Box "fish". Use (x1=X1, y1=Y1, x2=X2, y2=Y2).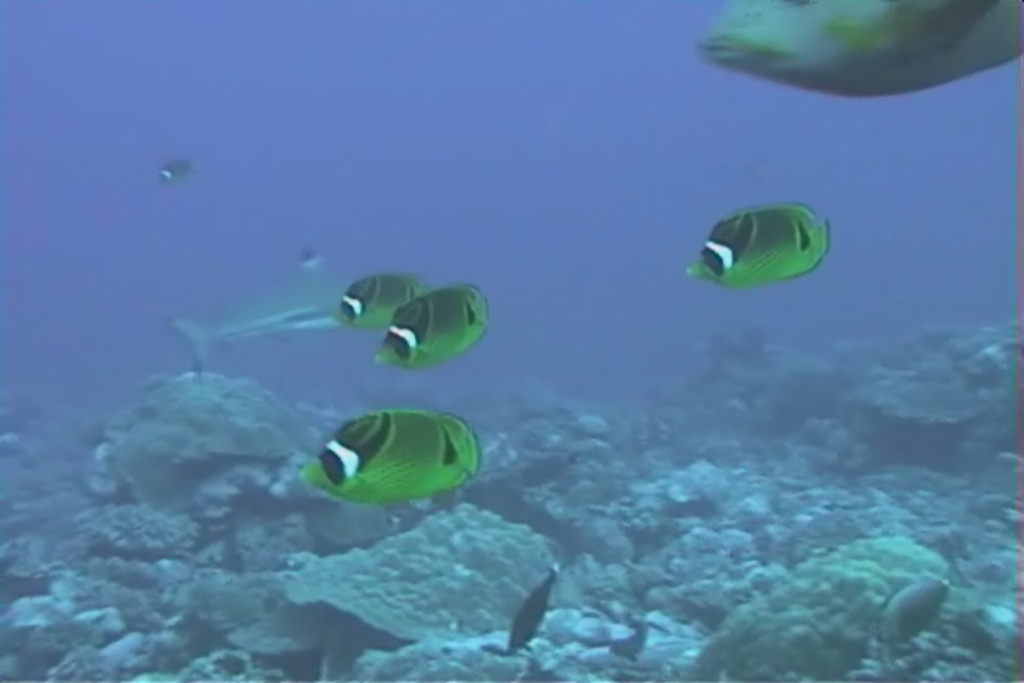
(x1=374, y1=289, x2=492, y2=370).
